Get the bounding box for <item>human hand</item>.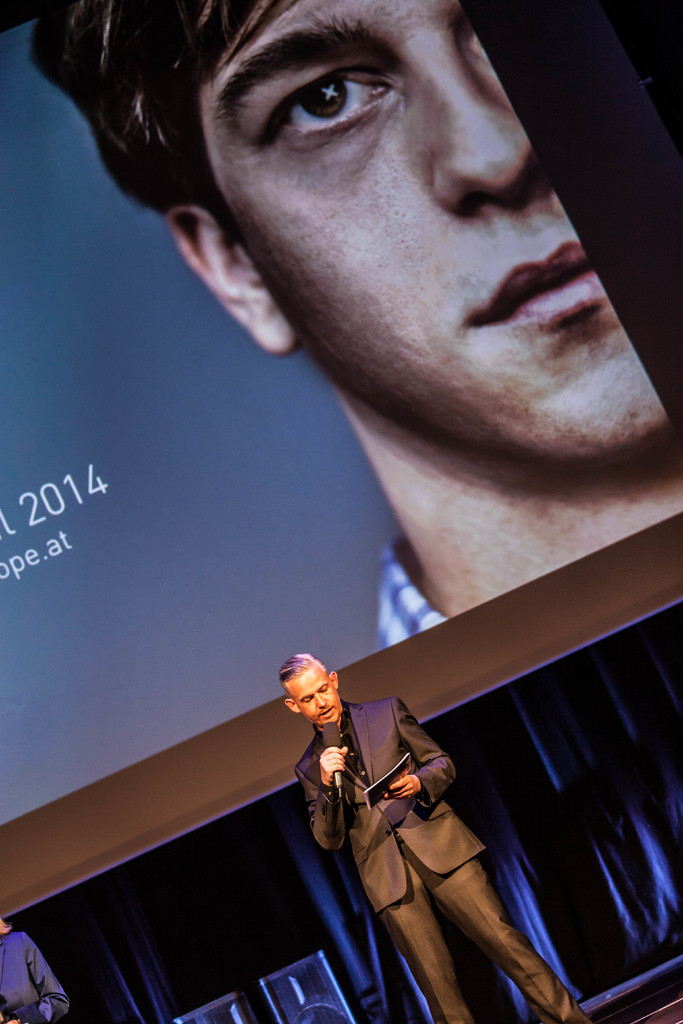
x1=402 y1=746 x2=470 y2=834.
